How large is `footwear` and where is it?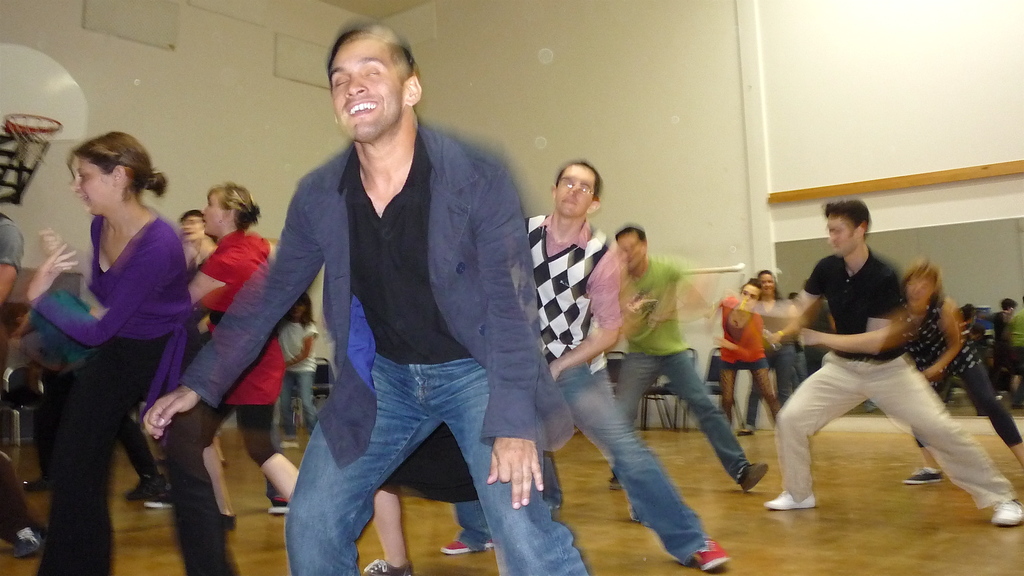
Bounding box: bbox=(900, 463, 943, 485).
